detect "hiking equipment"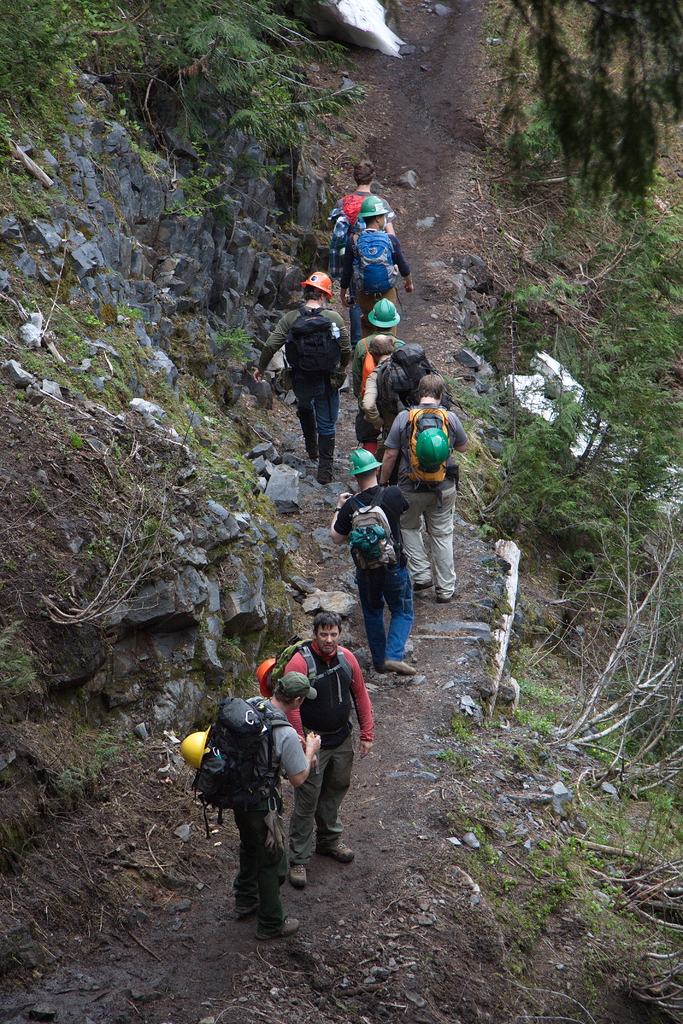
(left=370, top=338, right=434, bottom=429)
